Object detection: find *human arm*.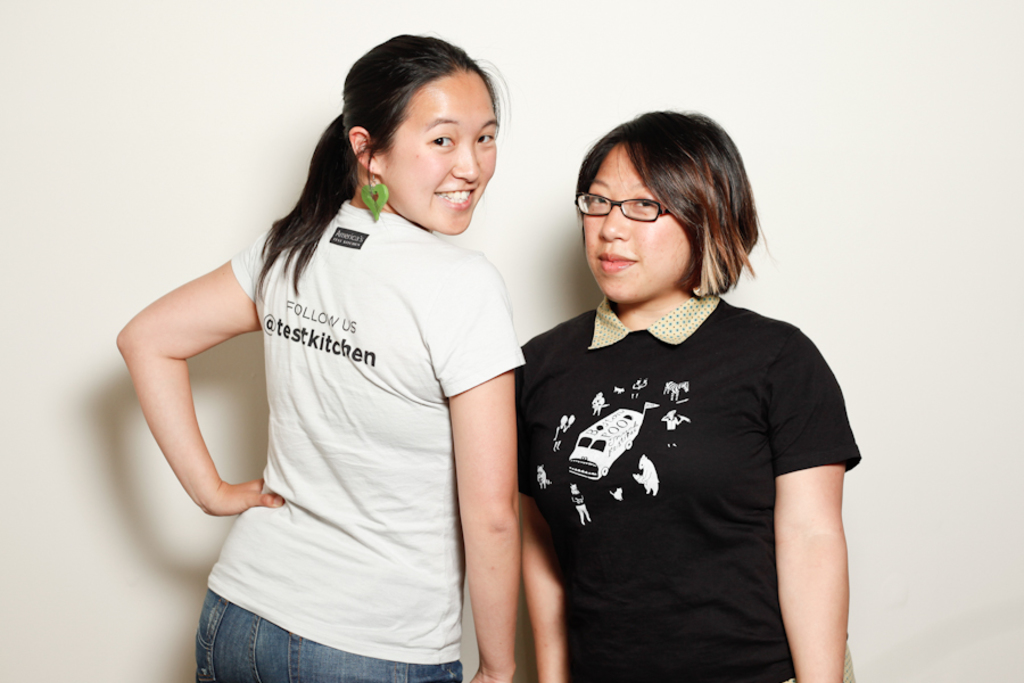
box=[517, 339, 565, 682].
